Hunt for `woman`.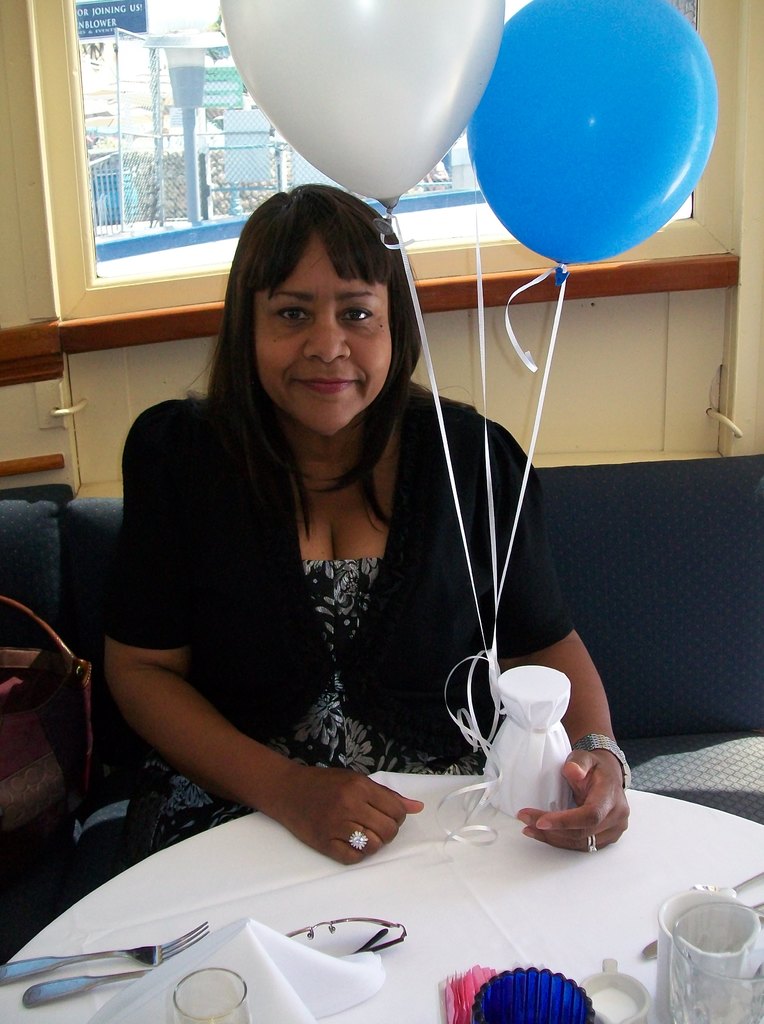
Hunted down at box(77, 152, 648, 935).
